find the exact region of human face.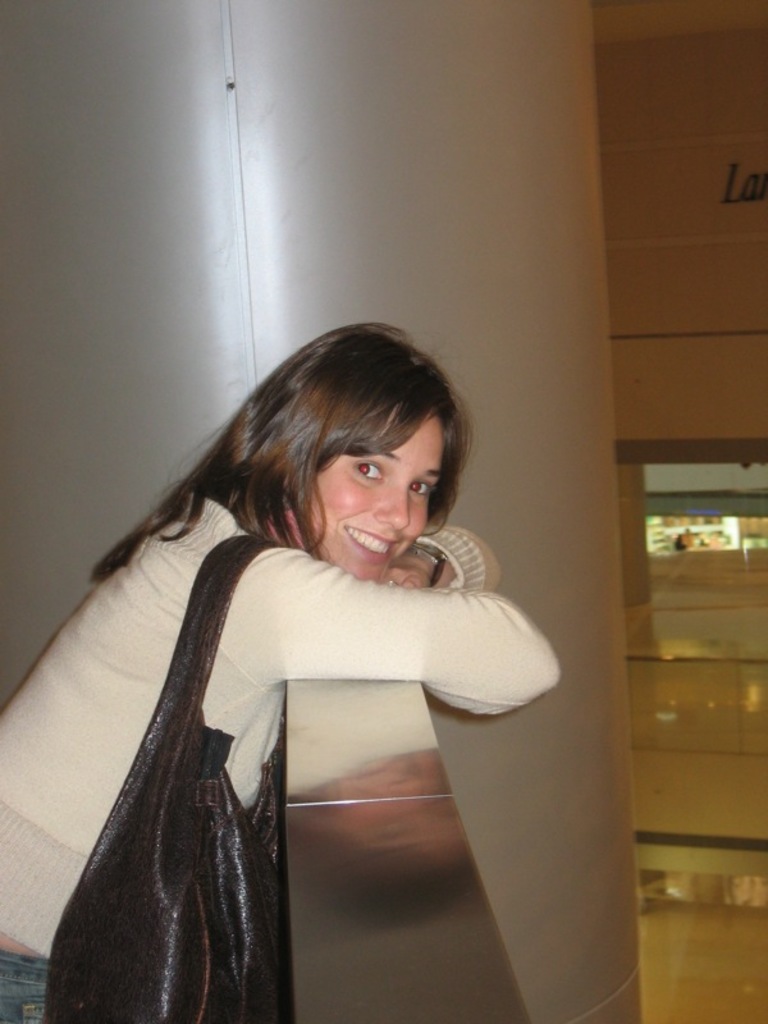
Exact region: box(287, 397, 445, 584).
